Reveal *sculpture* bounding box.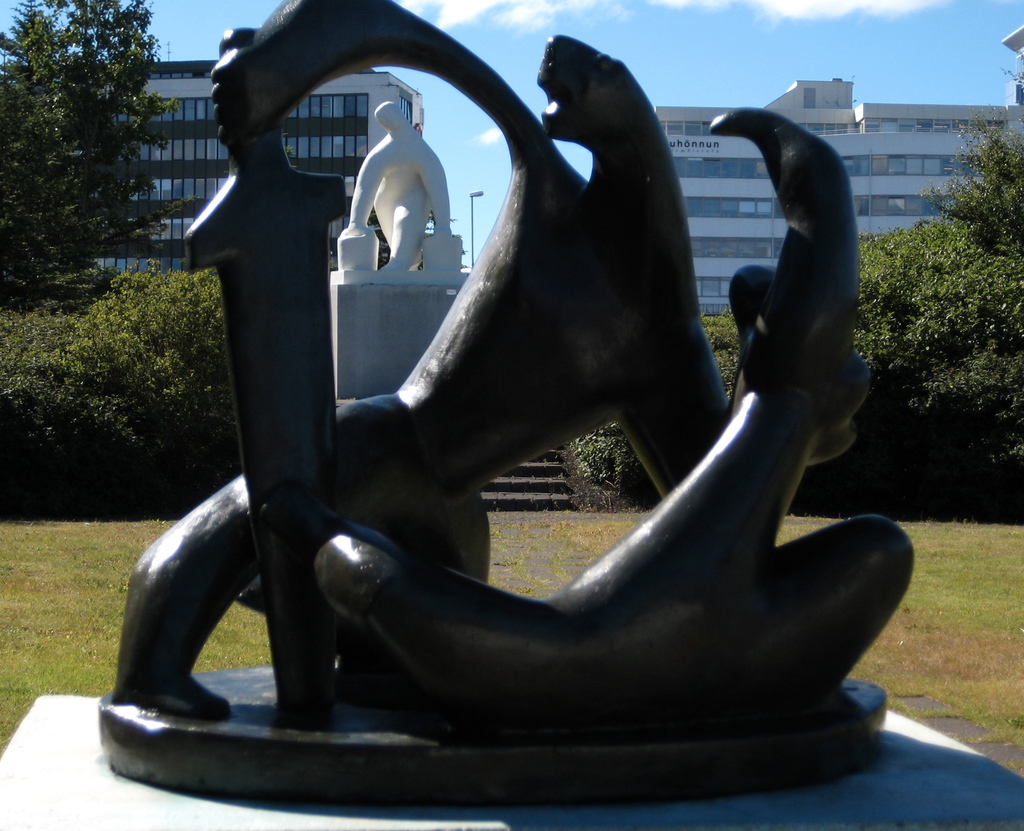
Revealed: {"x1": 337, "y1": 99, "x2": 463, "y2": 282}.
